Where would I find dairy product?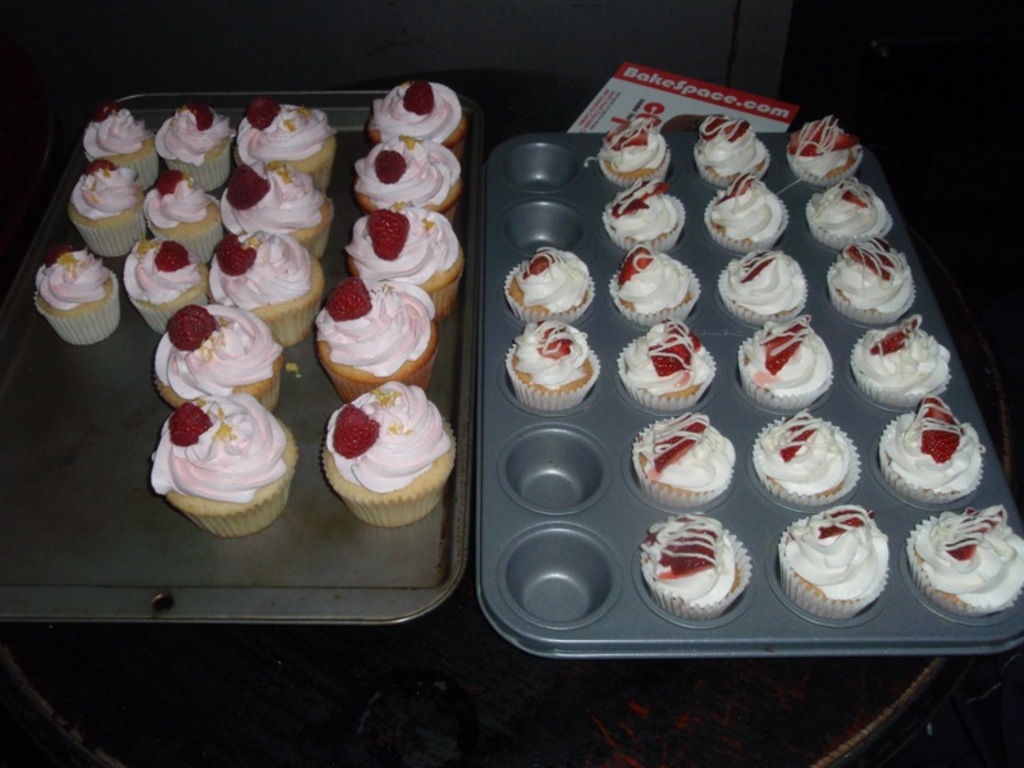
At pyautogui.locateOnScreen(910, 502, 1023, 616).
